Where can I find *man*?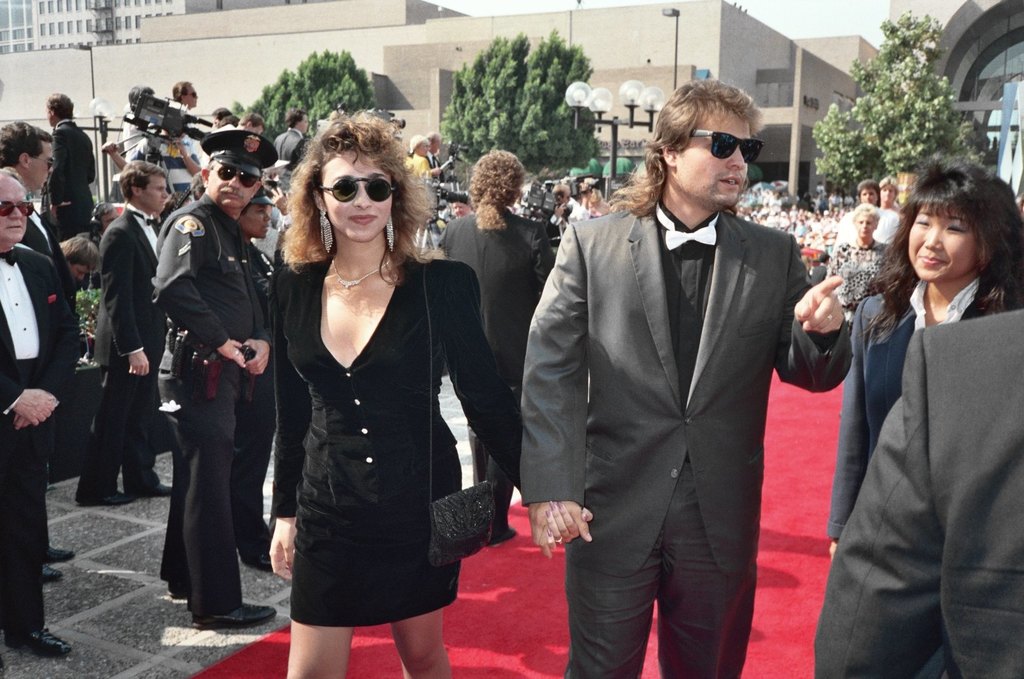
You can find it at [538,65,818,678].
